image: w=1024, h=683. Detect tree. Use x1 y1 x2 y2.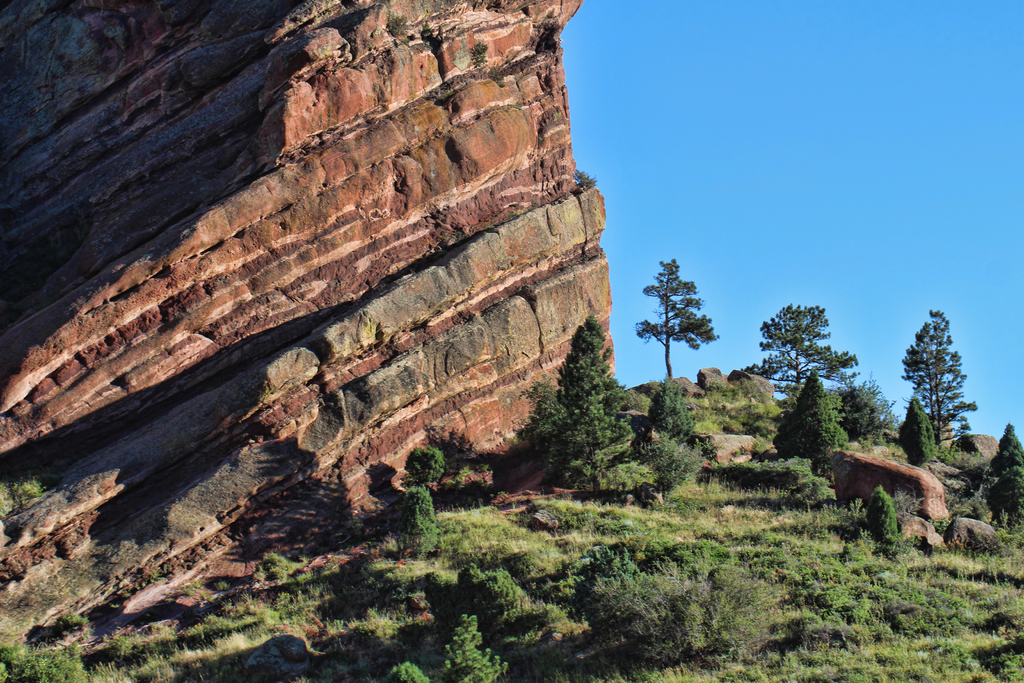
908 300 983 461.
